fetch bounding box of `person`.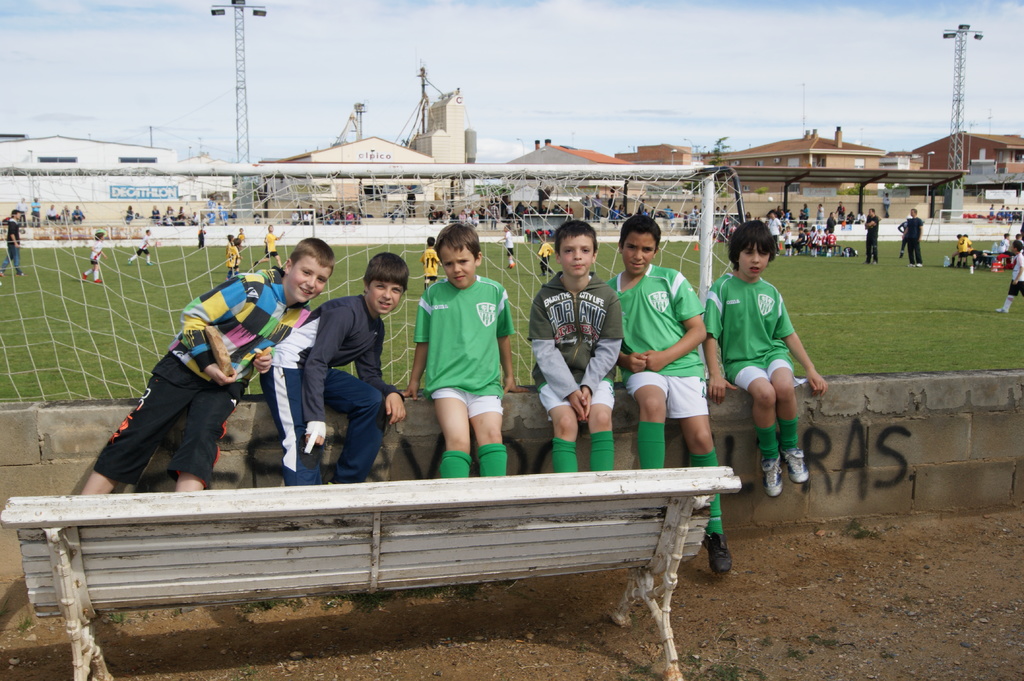
Bbox: crop(952, 234, 973, 276).
